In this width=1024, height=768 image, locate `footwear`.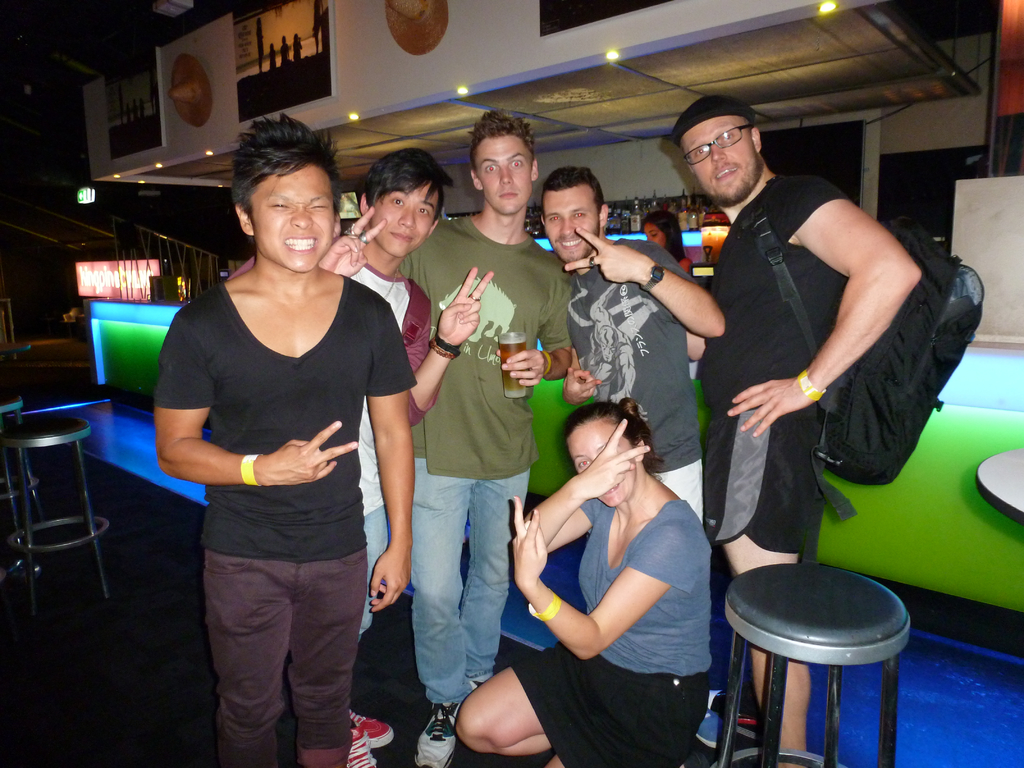
Bounding box: [349,713,380,767].
